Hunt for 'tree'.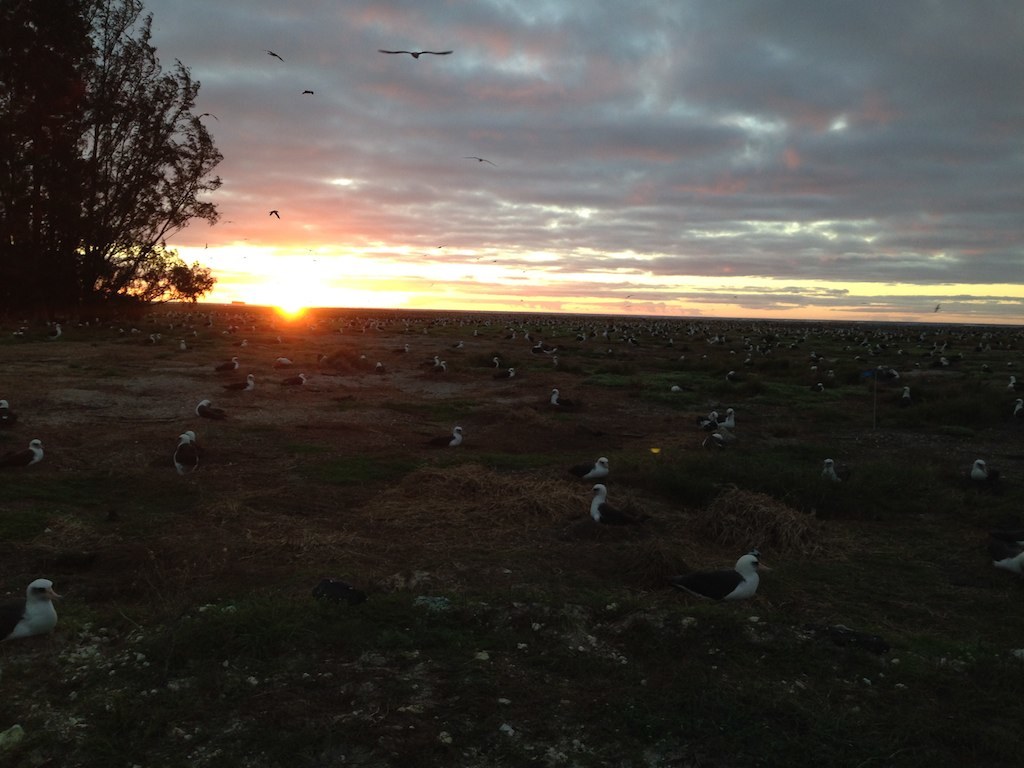
Hunted down at BBox(41, 24, 223, 315).
